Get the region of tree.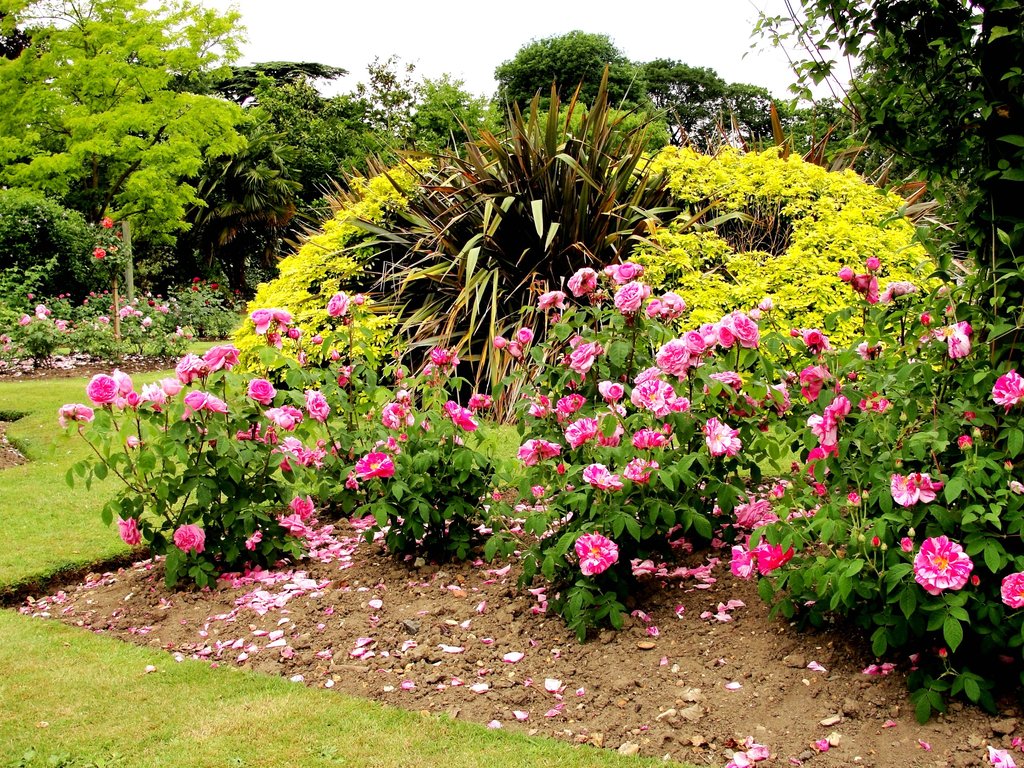
rect(712, 73, 838, 147).
